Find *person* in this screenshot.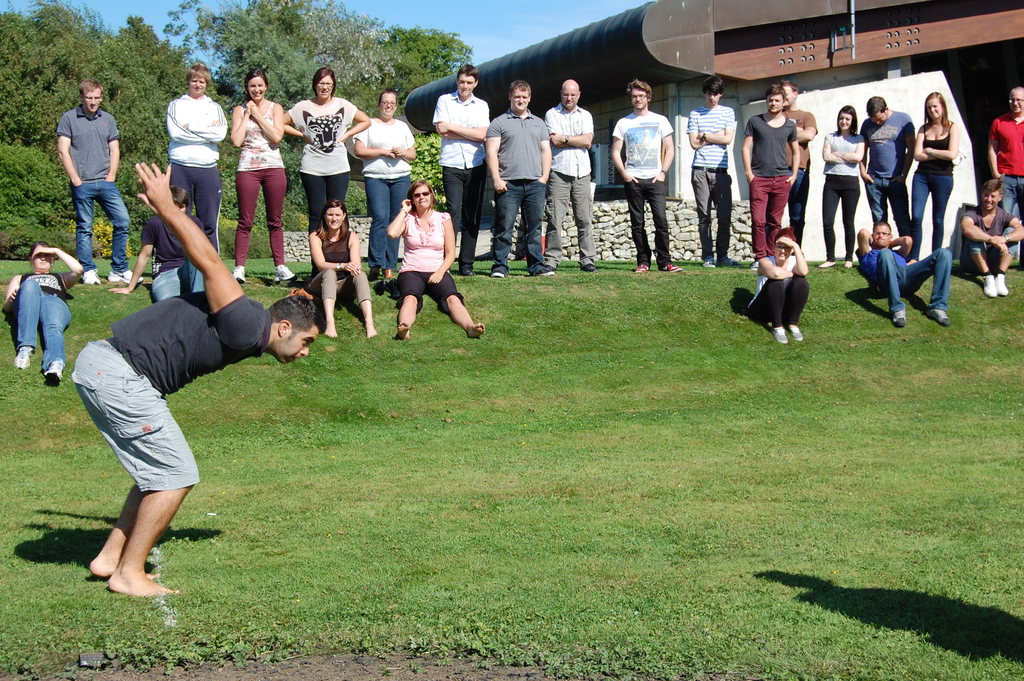
The bounding box for *person* is box=[4, 233, 91, 391].
